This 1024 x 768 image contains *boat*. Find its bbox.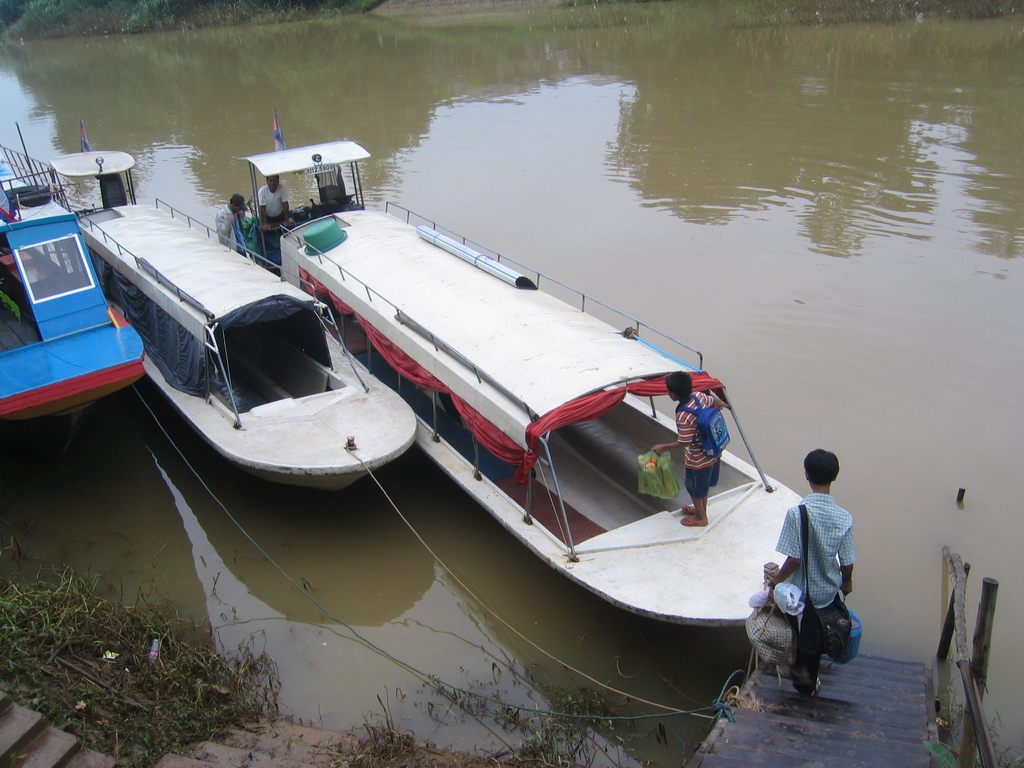
[0, 118, 154, 435].
